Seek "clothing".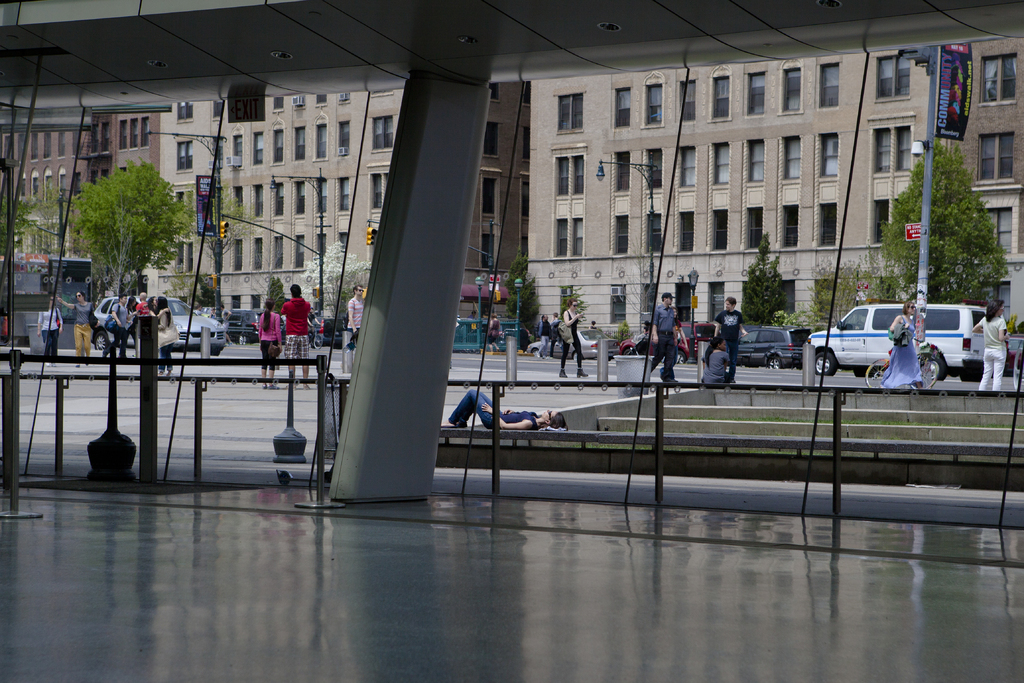
105:301:134:352.
